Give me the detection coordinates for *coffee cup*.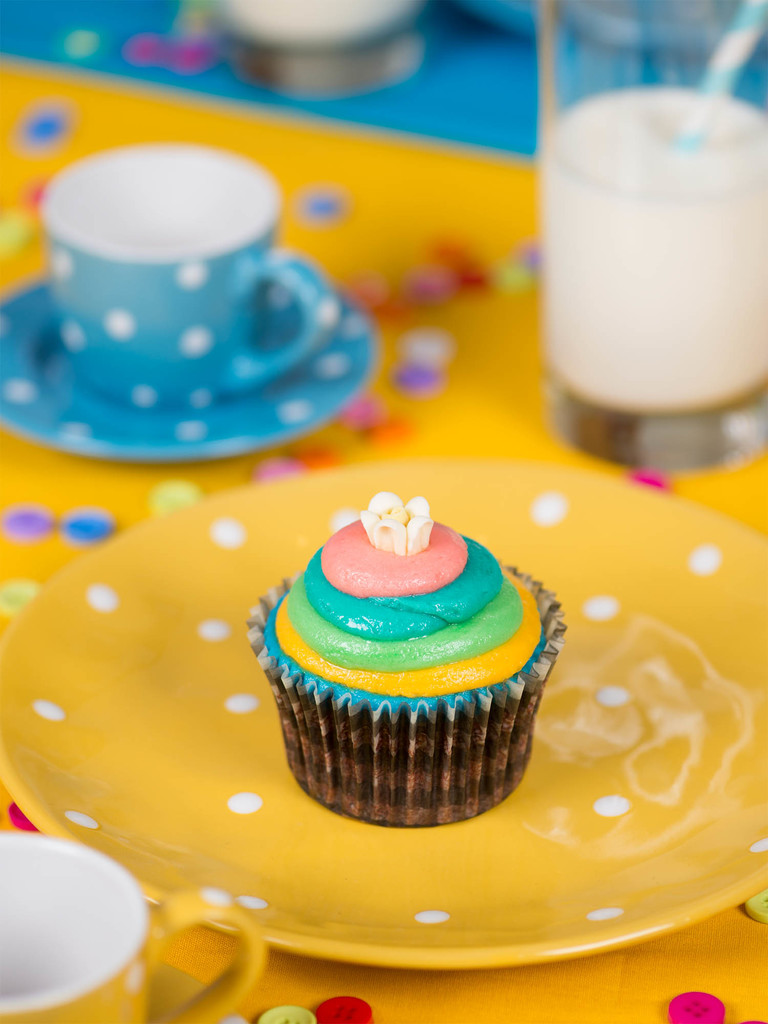
box(40, 147, 341, 410).
